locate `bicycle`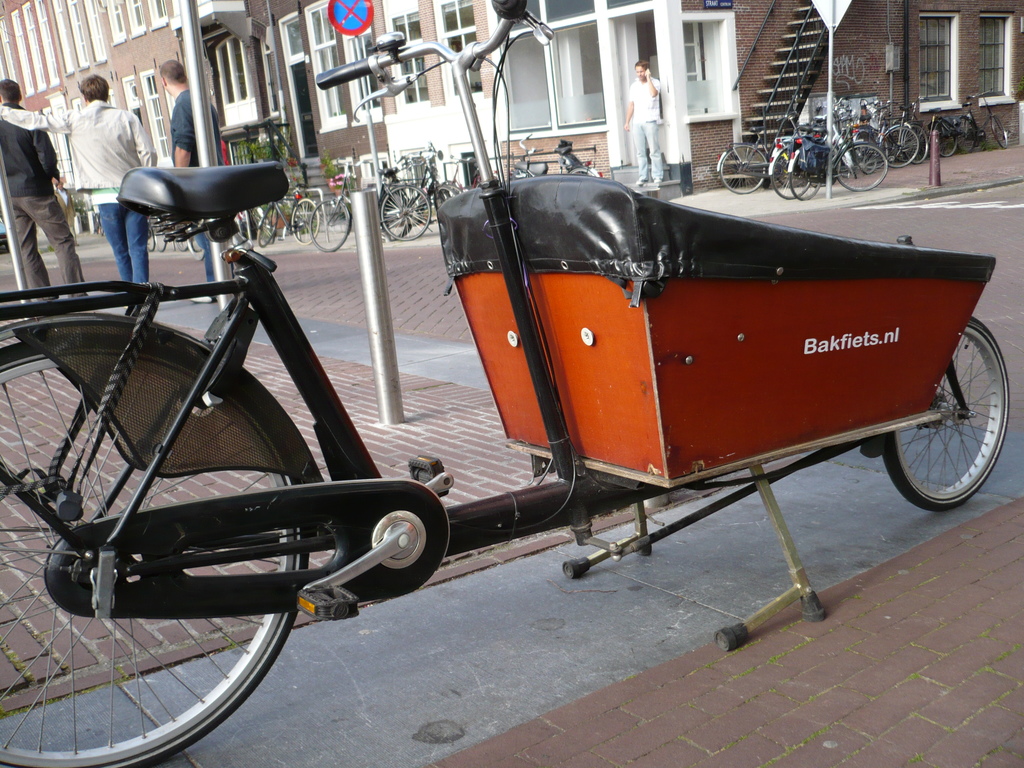
(x1=0, y1=0, x2=995, y2=760)
